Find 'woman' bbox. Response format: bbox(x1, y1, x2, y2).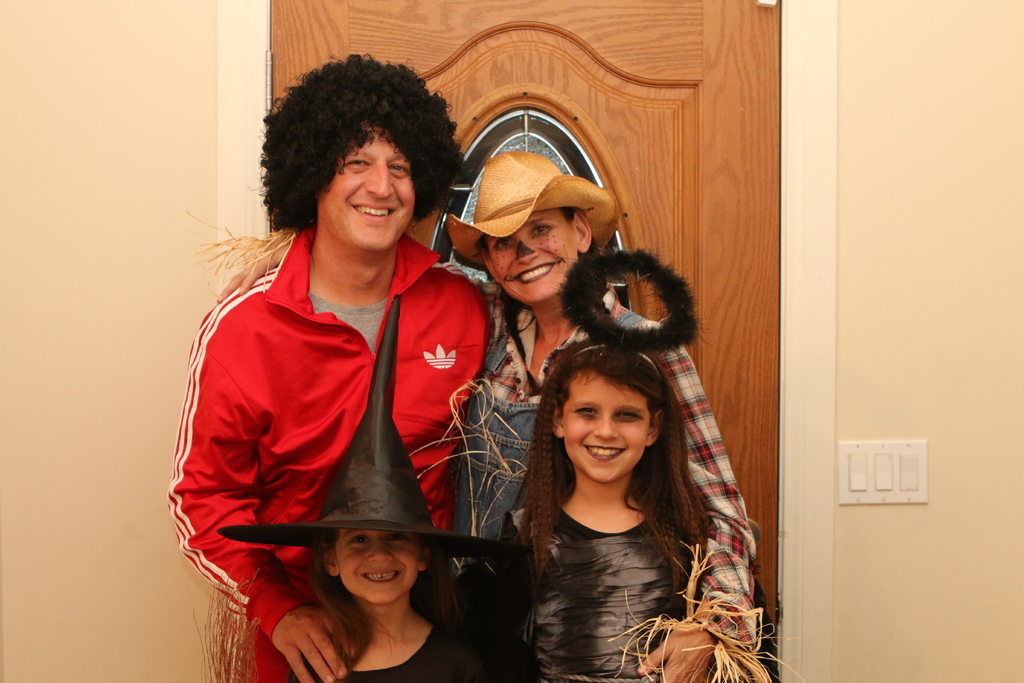
bbox(202, 133, 761, 682).
